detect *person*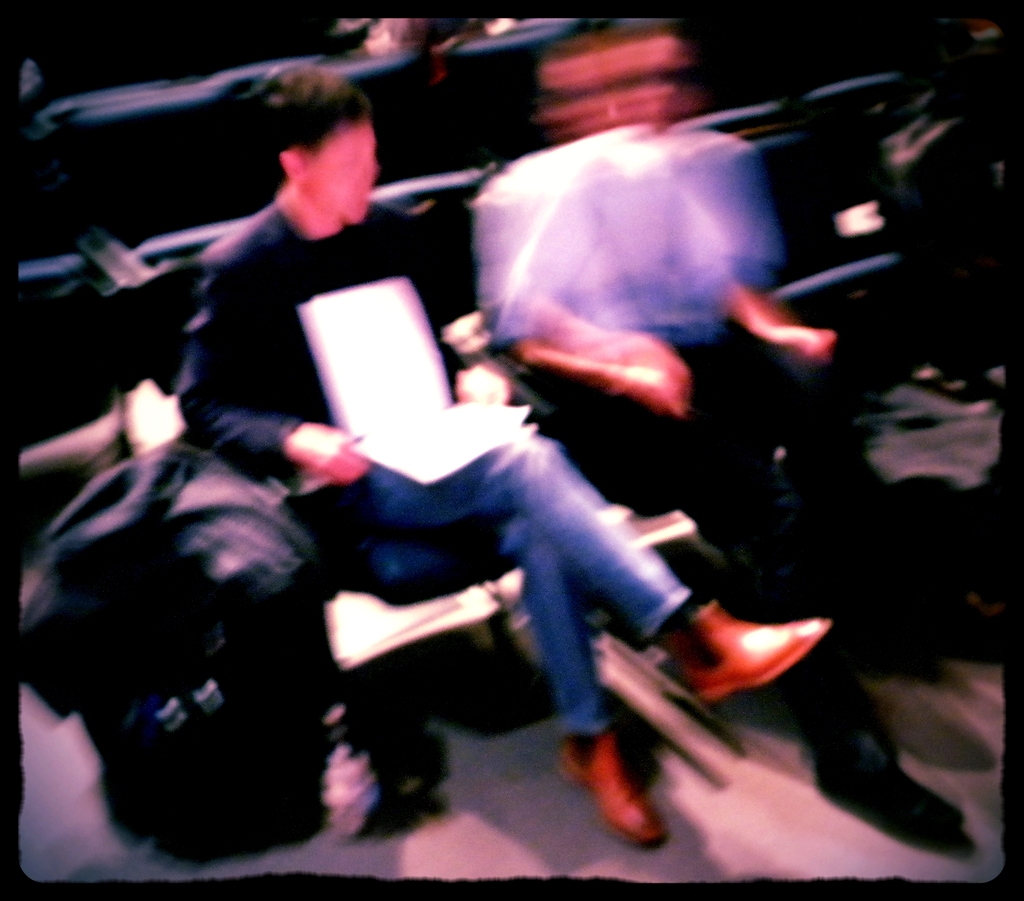
box=[173, 61, 826, 849]
